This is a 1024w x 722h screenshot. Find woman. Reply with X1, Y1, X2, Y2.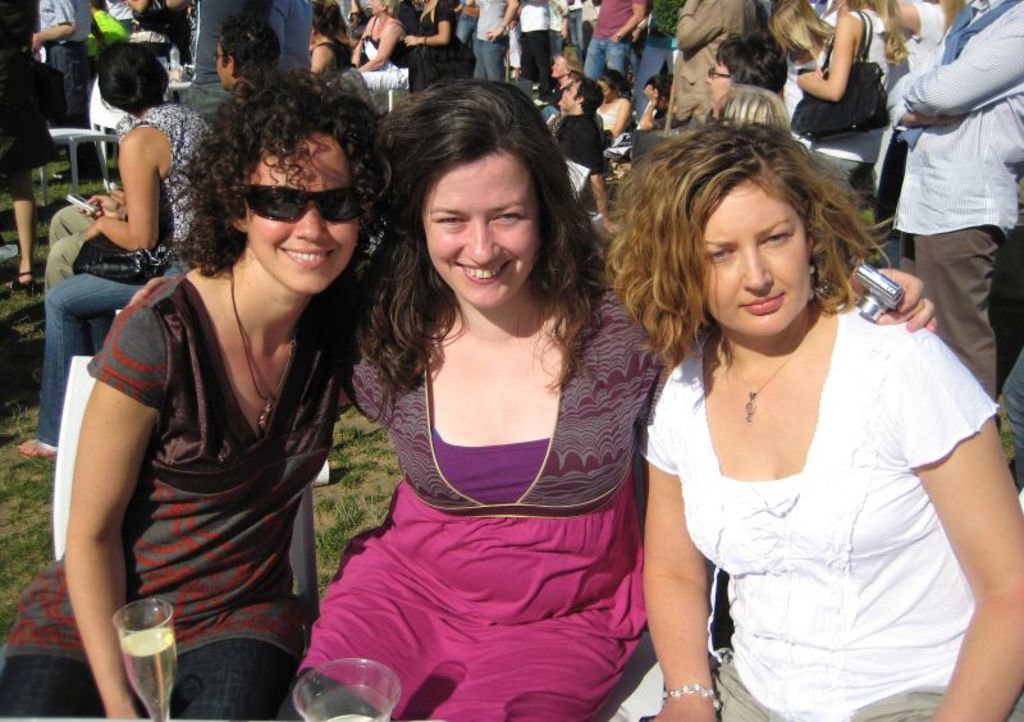
305, 3, 337, 70.
